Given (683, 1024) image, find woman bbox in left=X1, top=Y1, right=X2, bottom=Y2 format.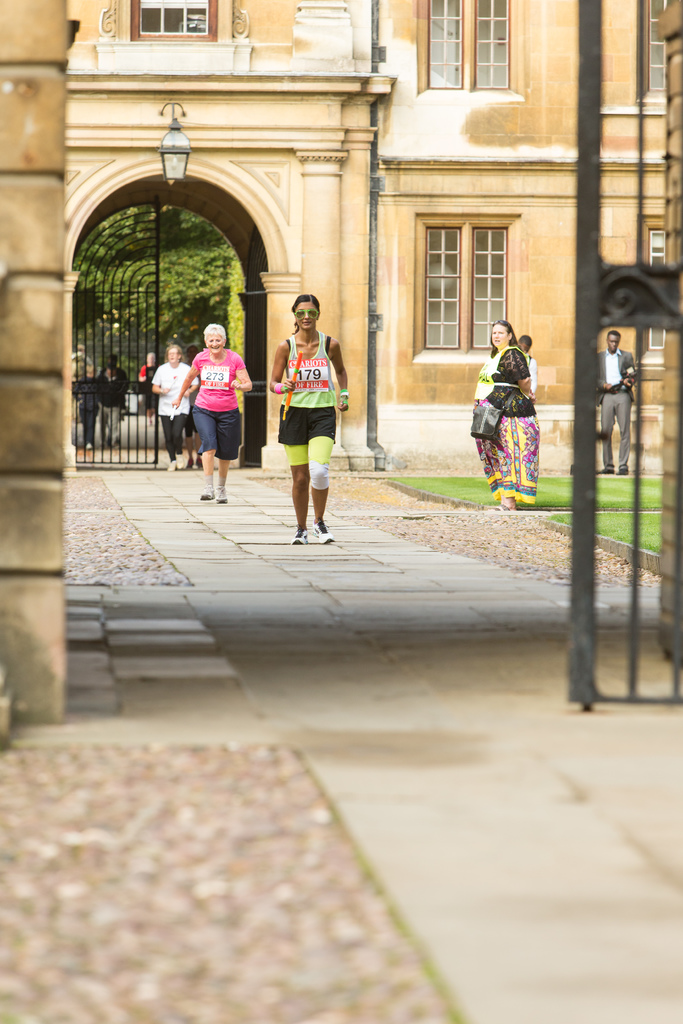
left=152, top=345, right=199, bottom=470.
